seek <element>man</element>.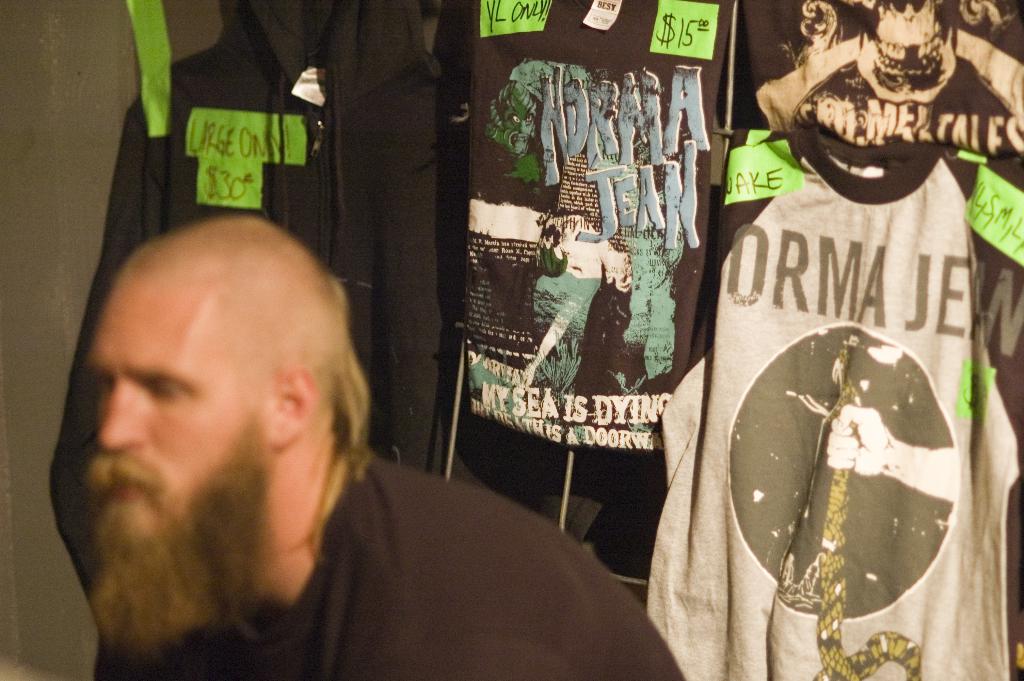
{"left": 0, "top": 168, "right": 636, "bottom": 658}.
